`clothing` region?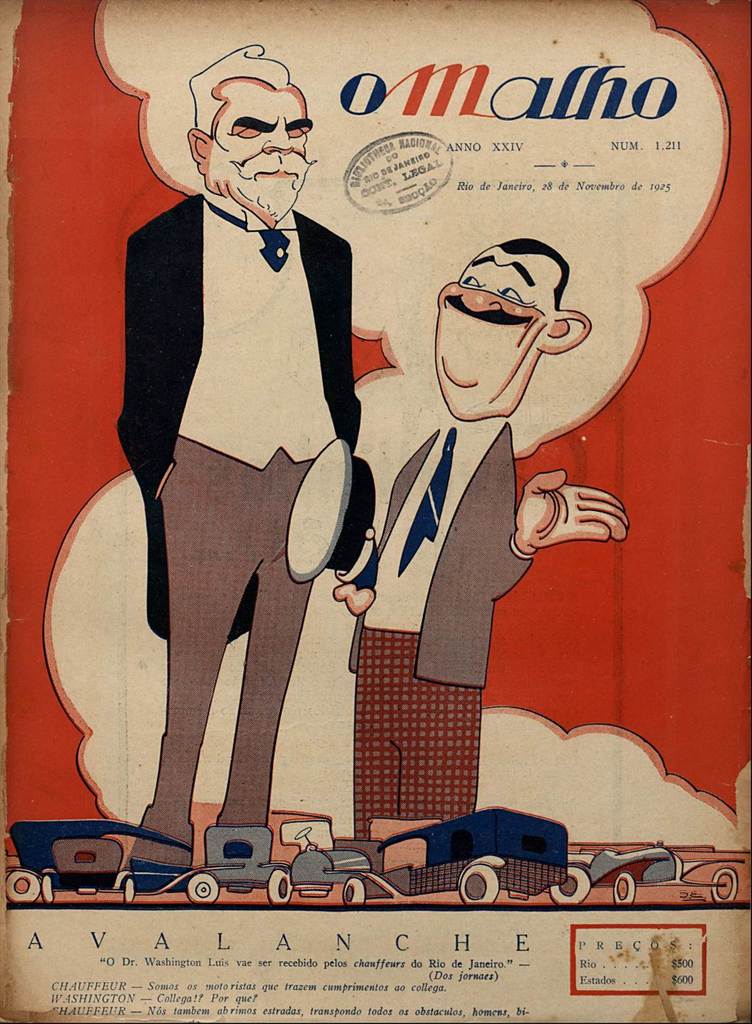
347,418,543,836
